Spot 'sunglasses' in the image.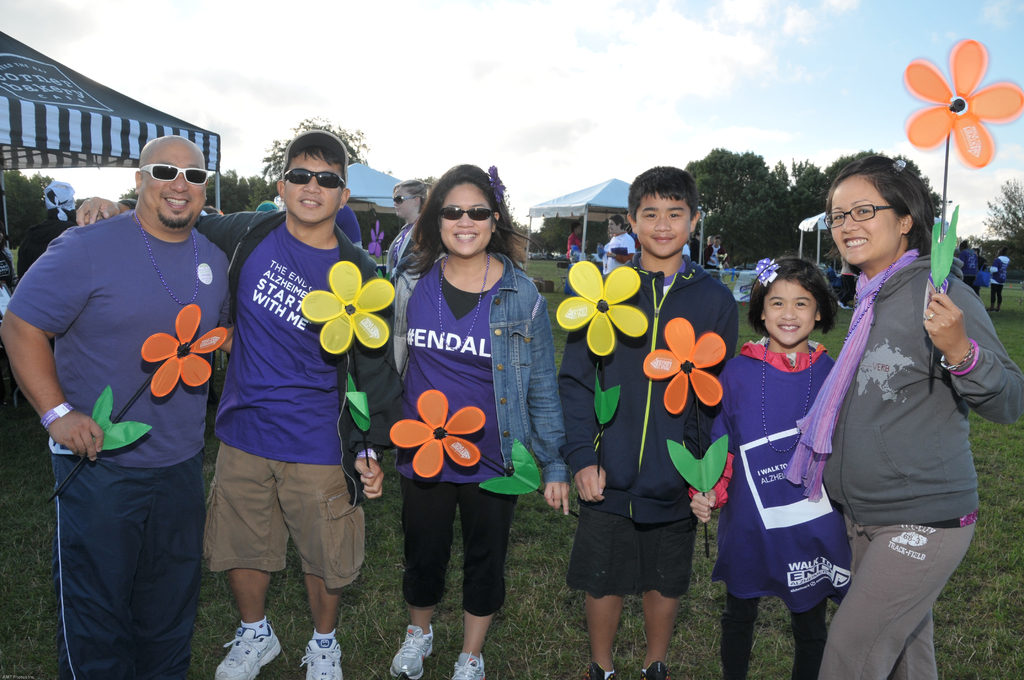
'sunglasses' found at left=441, top=210, right=493, bottom=219.
